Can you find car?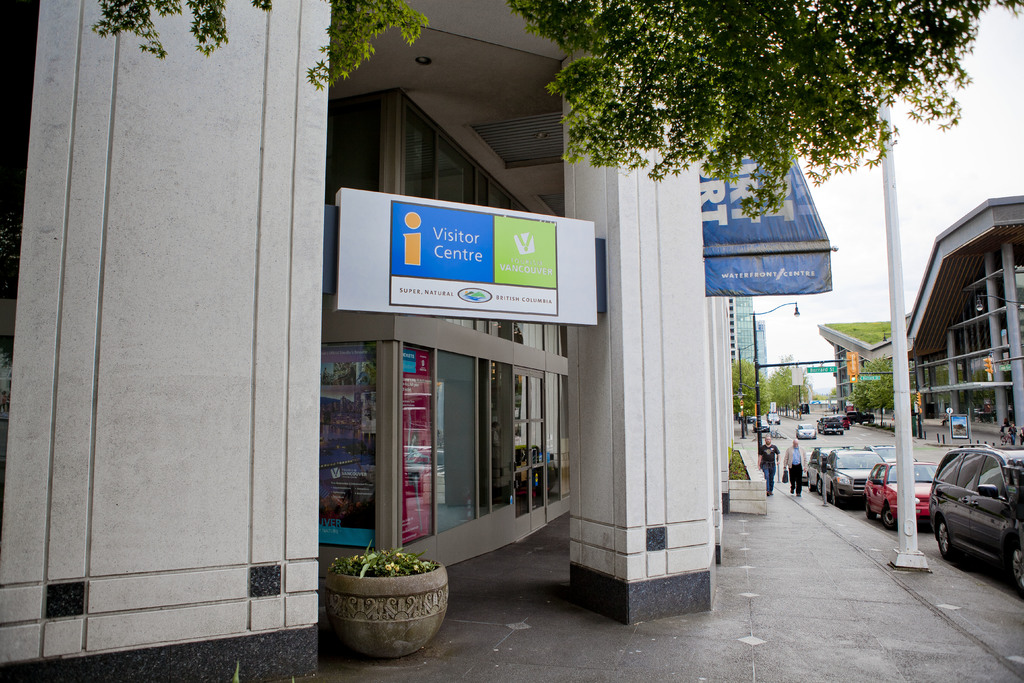
Yes, bounding box: (x1=867, y1=454, x2=941, y2=532).
